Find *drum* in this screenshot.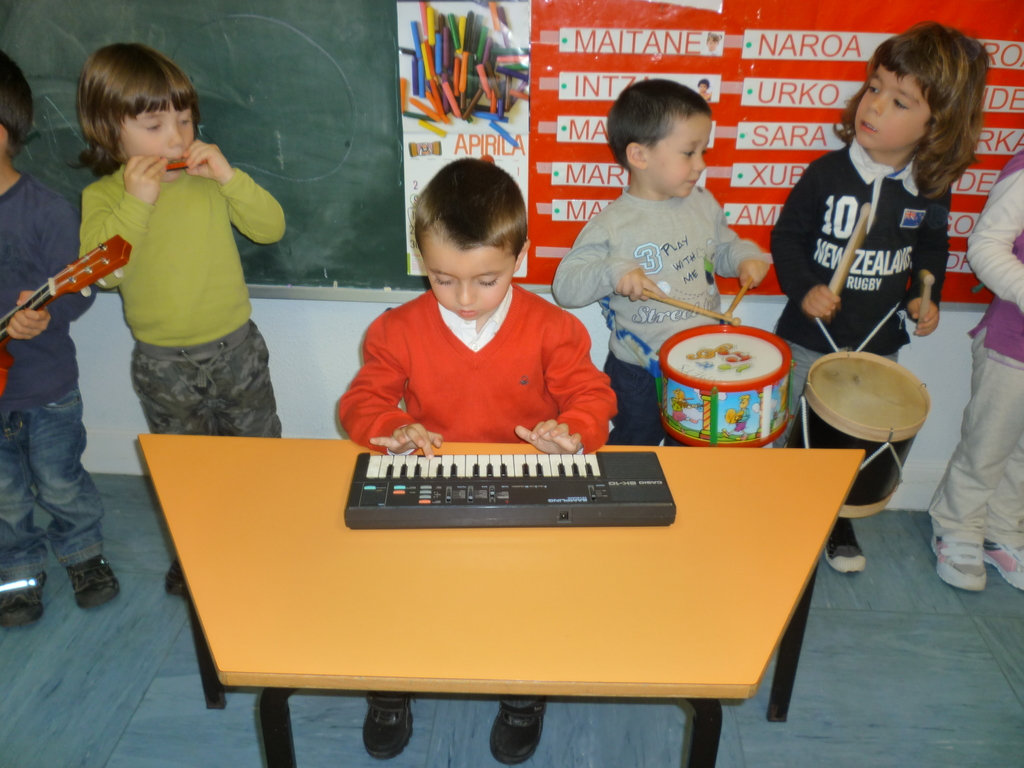
The bounding box for *drum* is [left=654, top=324, right=794, bottom=449].
